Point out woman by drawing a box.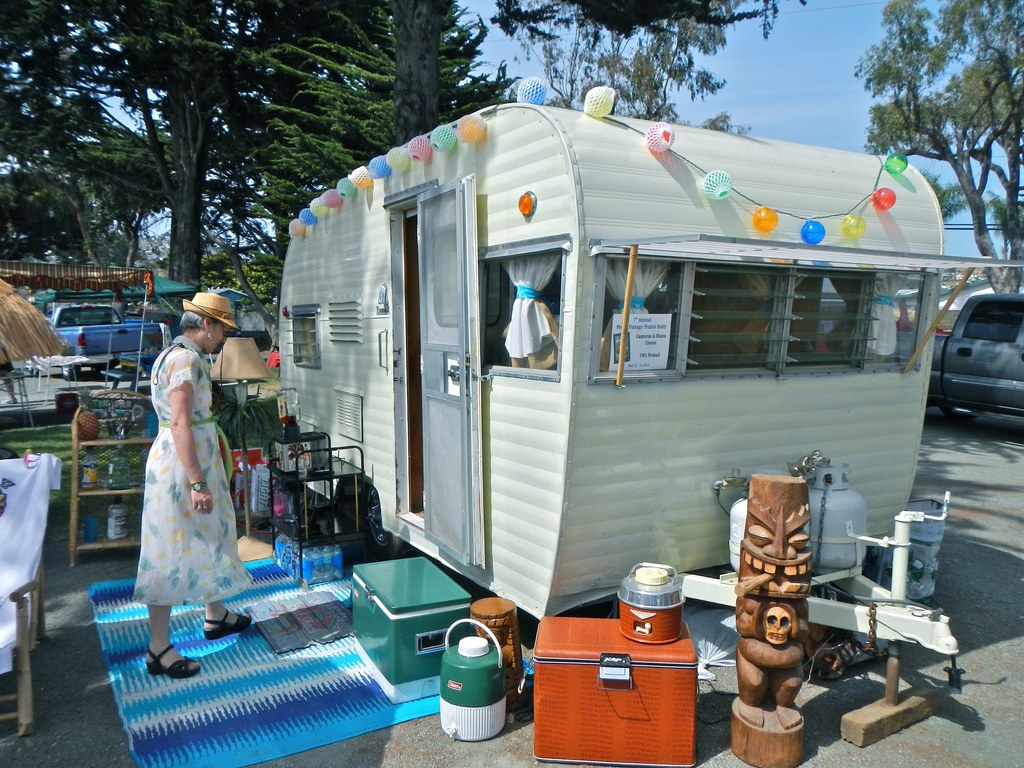
<bbox>122, 321, 232, 648</bbox>.
